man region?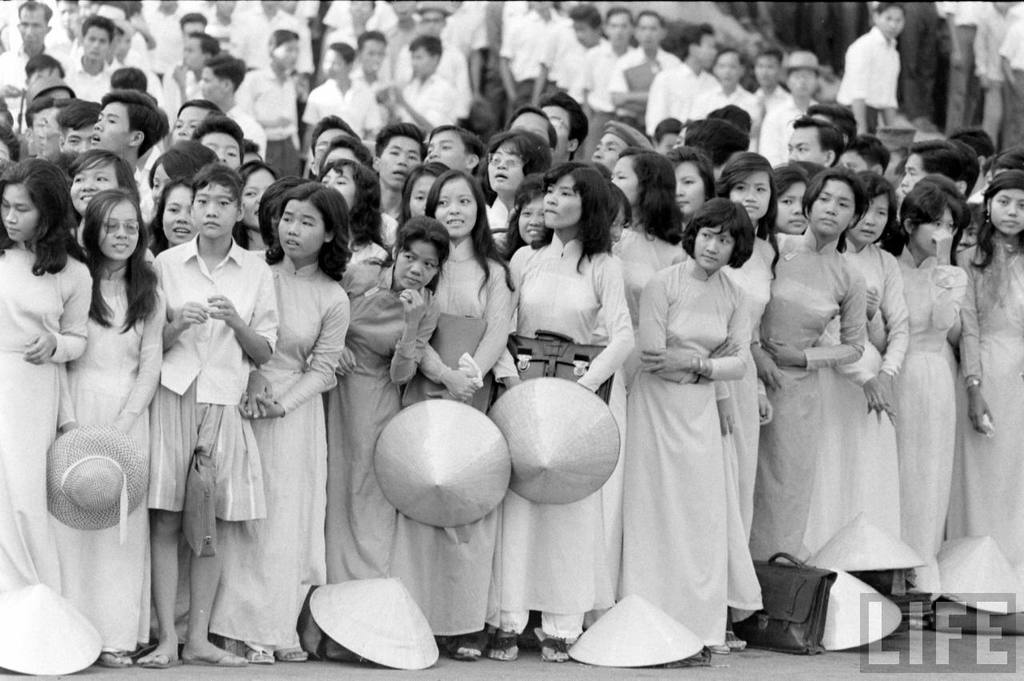
(838,0,901,140)
